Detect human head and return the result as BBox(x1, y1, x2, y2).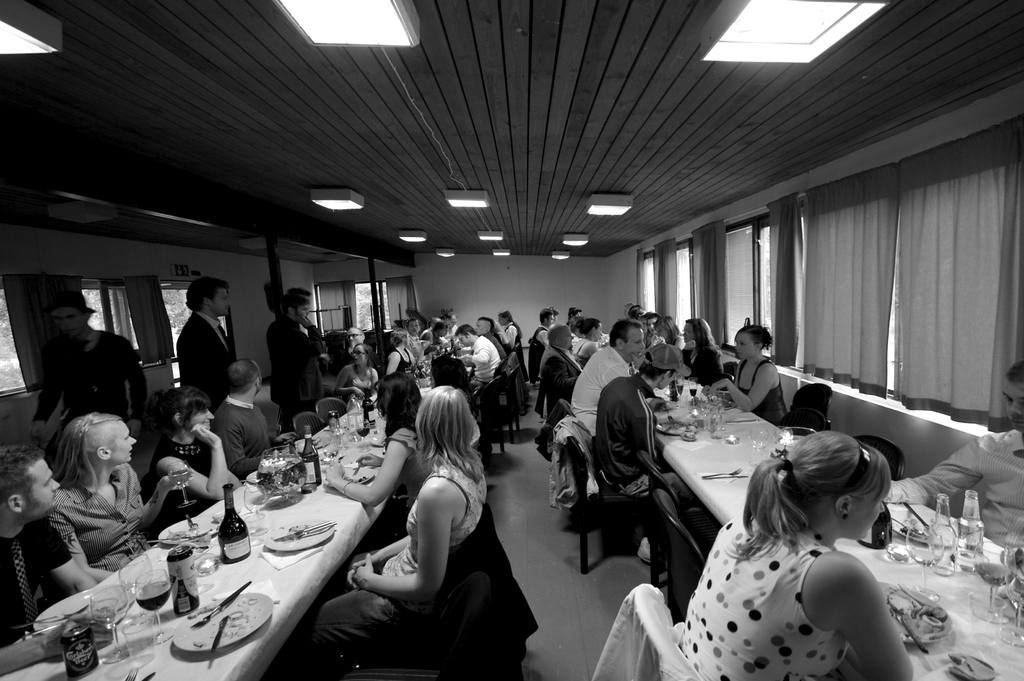
BBox(453, 324, 478, 347).
